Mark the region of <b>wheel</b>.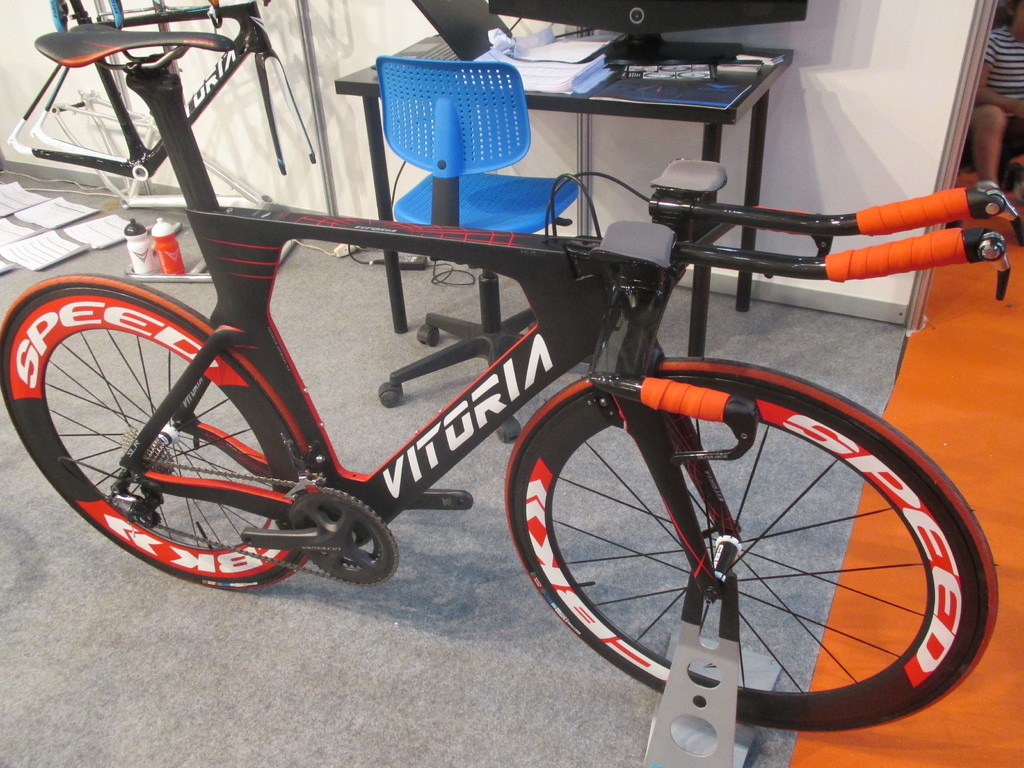
Region: box(523, 391, 970, 725).
